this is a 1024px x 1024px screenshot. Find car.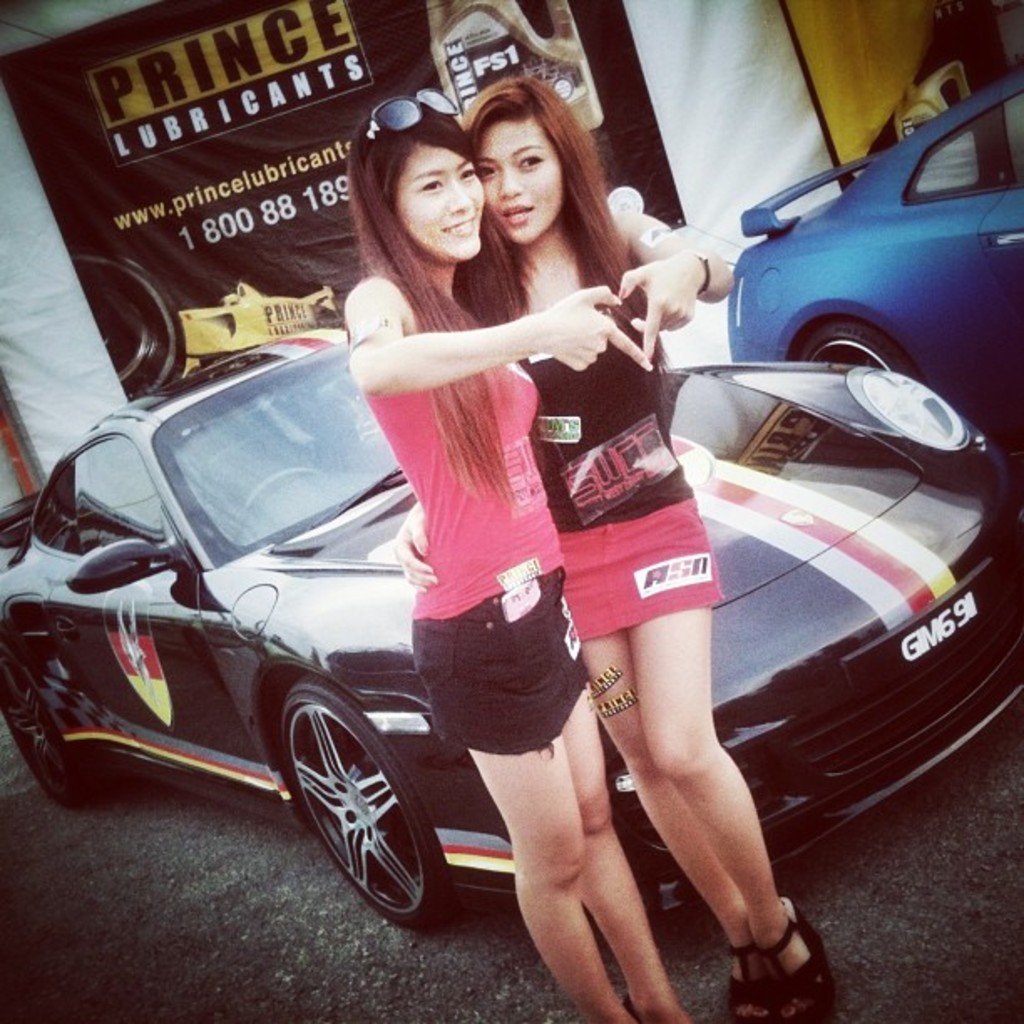
Bounding box: bbox=[67, 256, 345, 400].
